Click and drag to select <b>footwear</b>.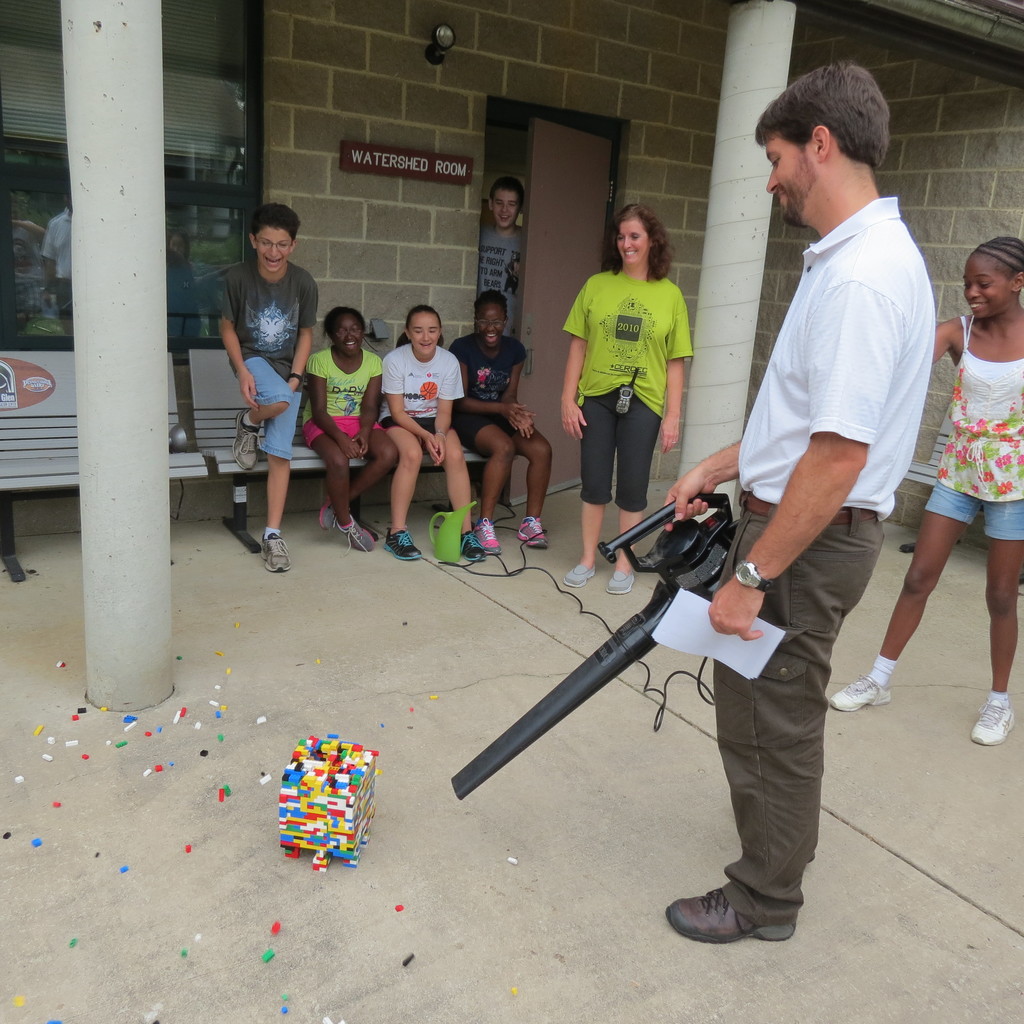
Selection: {"left": 560, "top": 557, "right": 595, "bottom": 591}.
